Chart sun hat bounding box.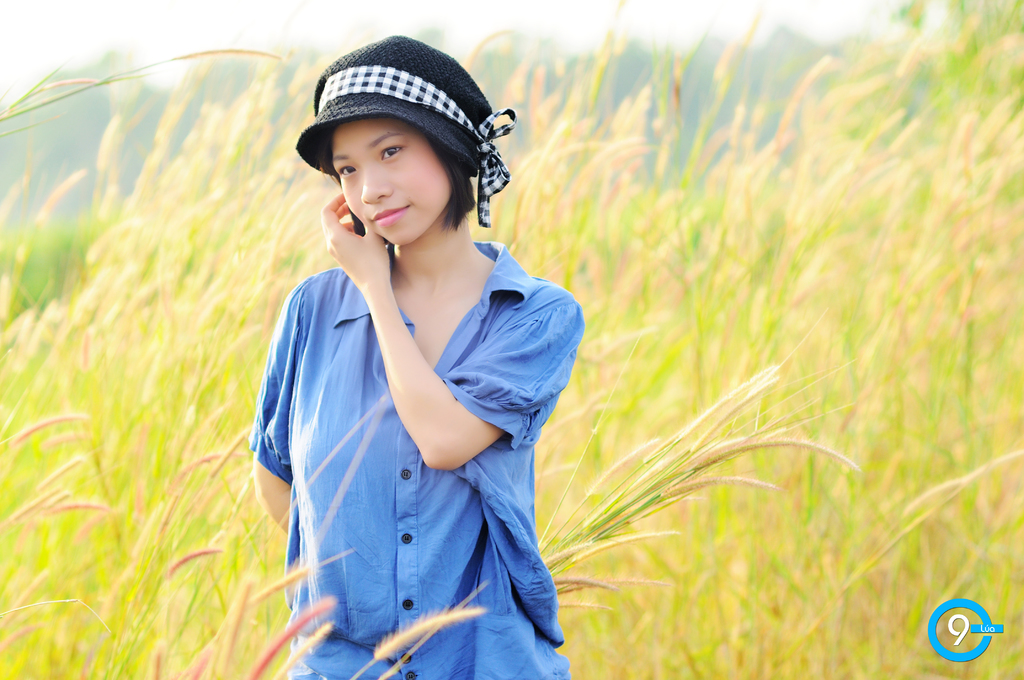
Charted: pyautogui.locateOnScreen(287, 33, 516, 225).
